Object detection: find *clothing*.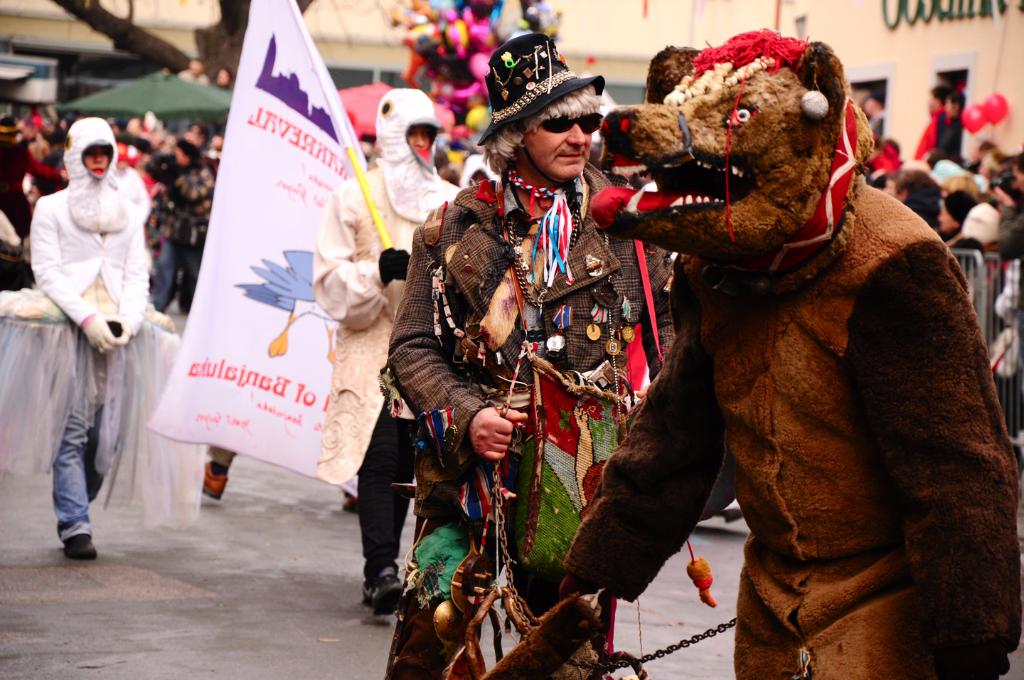
(300,77,475,510).
